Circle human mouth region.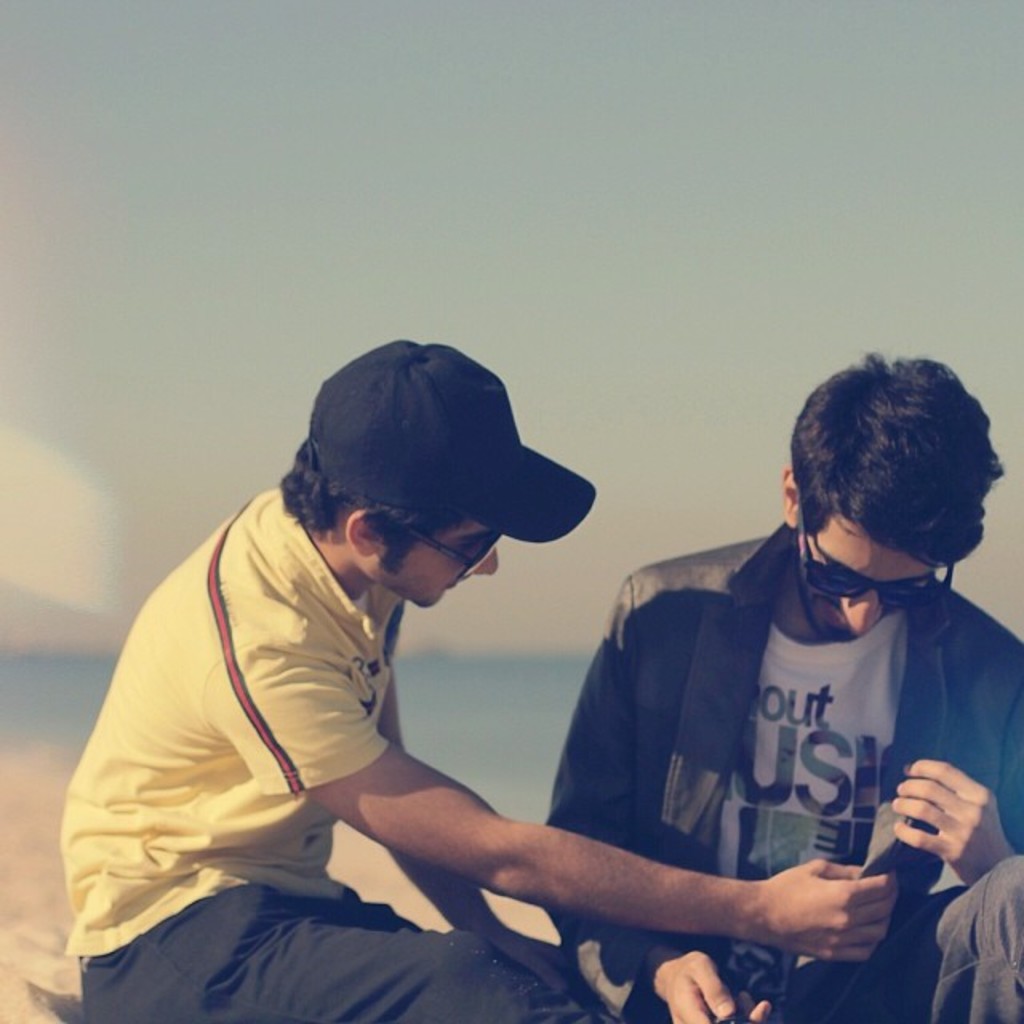
Region: BBox(832, 614, 851, 629).
